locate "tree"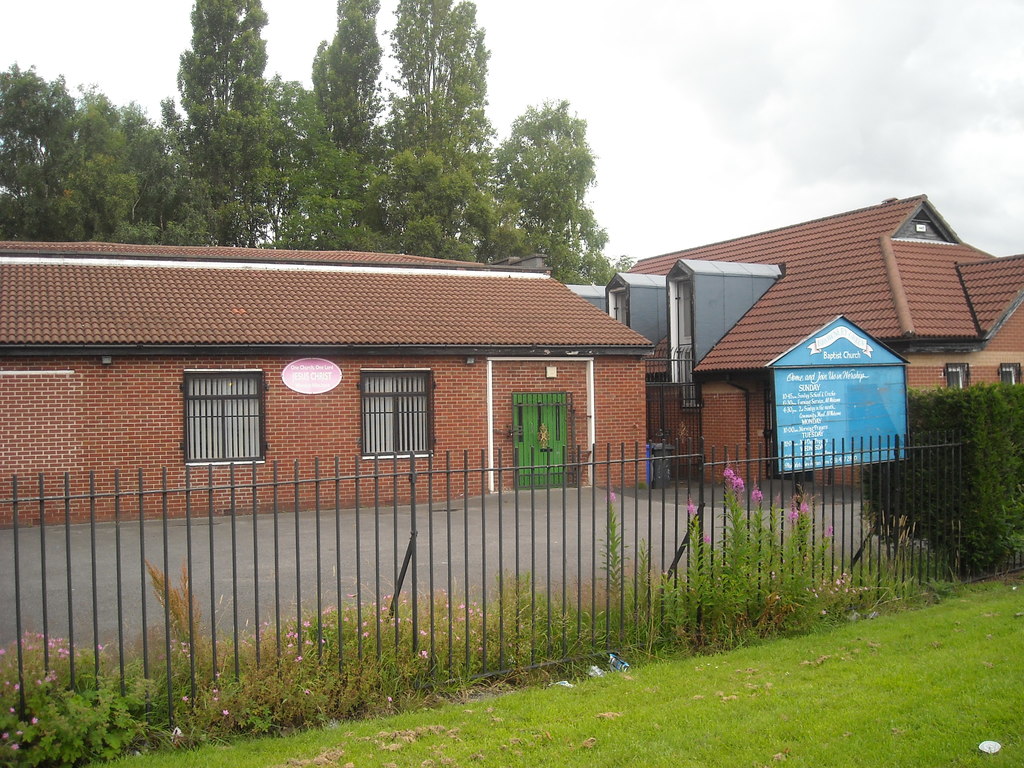
845:381:1023:572
